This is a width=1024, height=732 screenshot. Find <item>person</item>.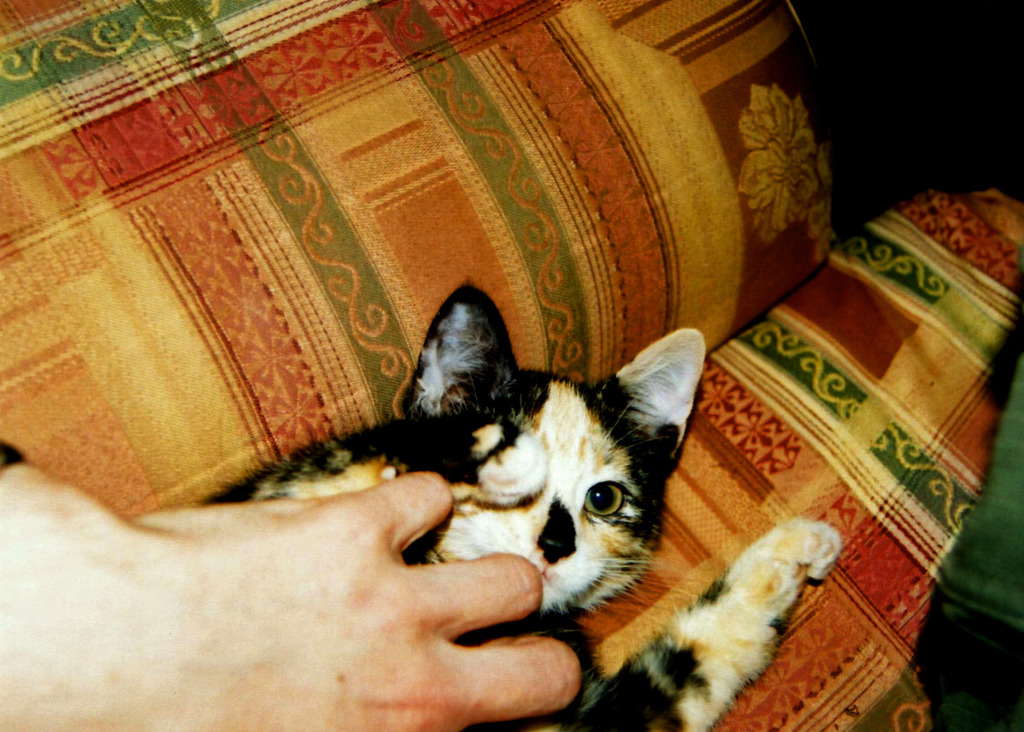
Bounding box: [left=0, top=429, right=584, bottom=731].
